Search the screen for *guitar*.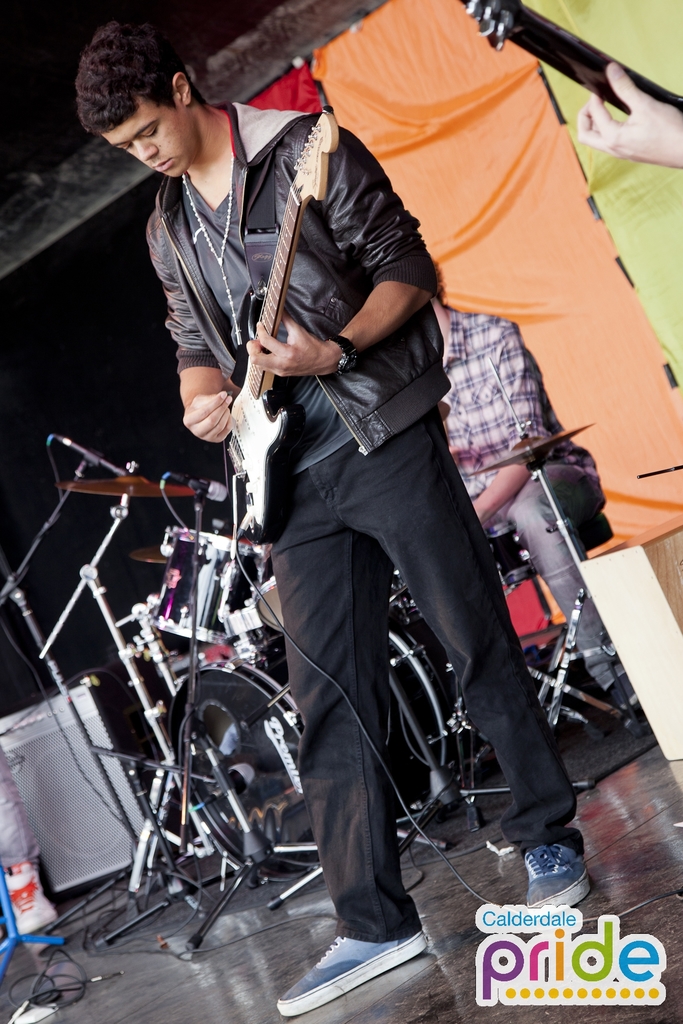
Found at select_region(220, 108, 341, 547).
